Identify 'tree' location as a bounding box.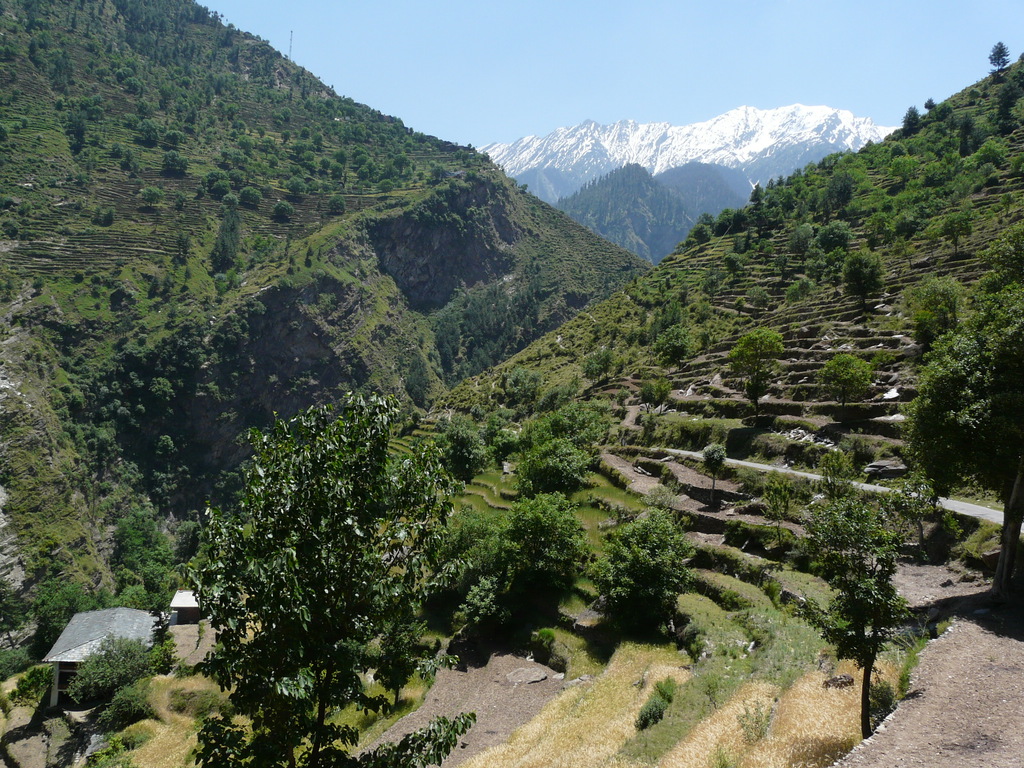
box=[979, 213, 1023, 276].
